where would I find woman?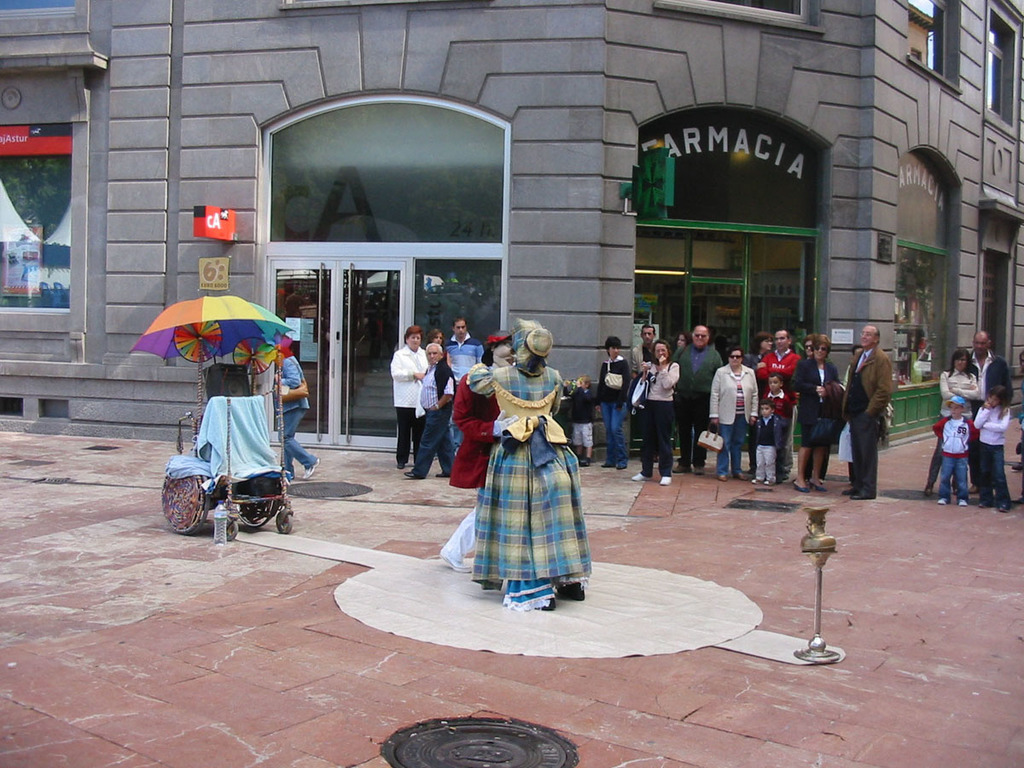
At BBox(388, 323, 430, 468).
